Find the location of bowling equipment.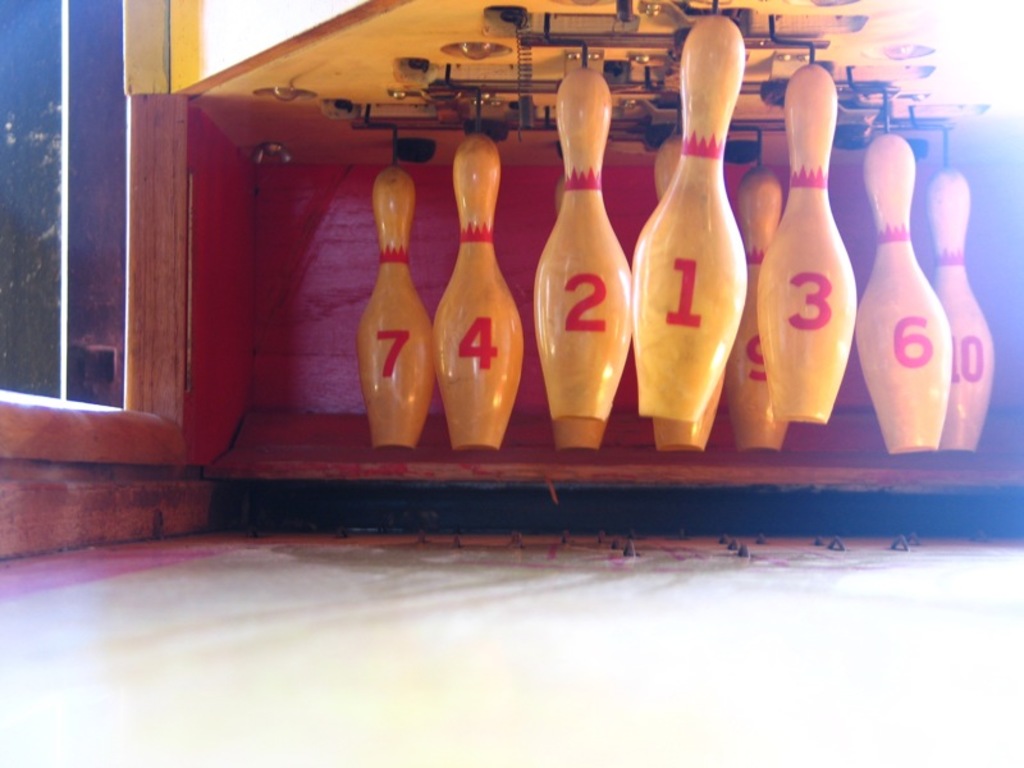
Location: BBox(754, 60, 858, 424).
